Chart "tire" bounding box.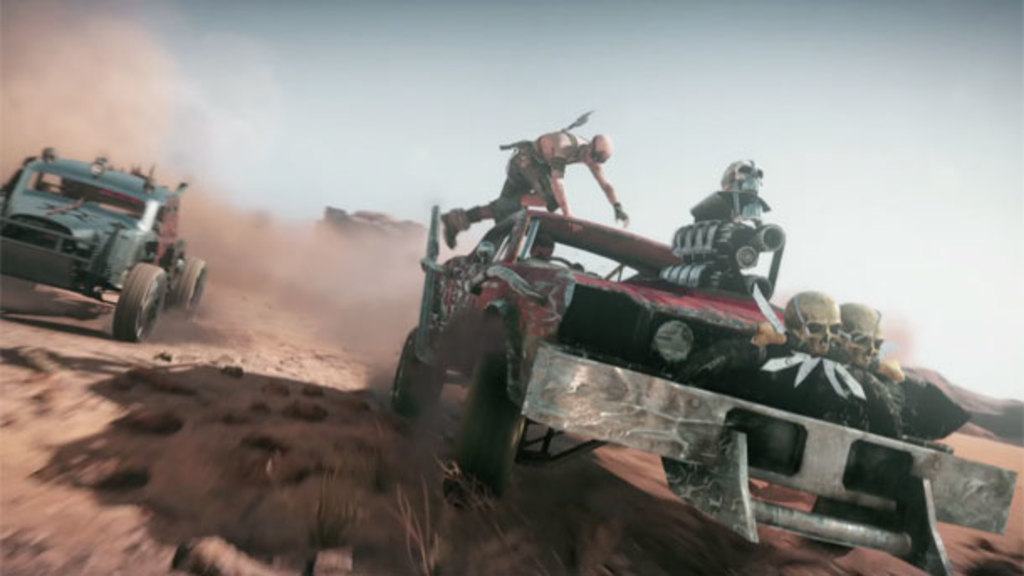
Charted: x1=441 y1=356 x2=525 y2=505.
